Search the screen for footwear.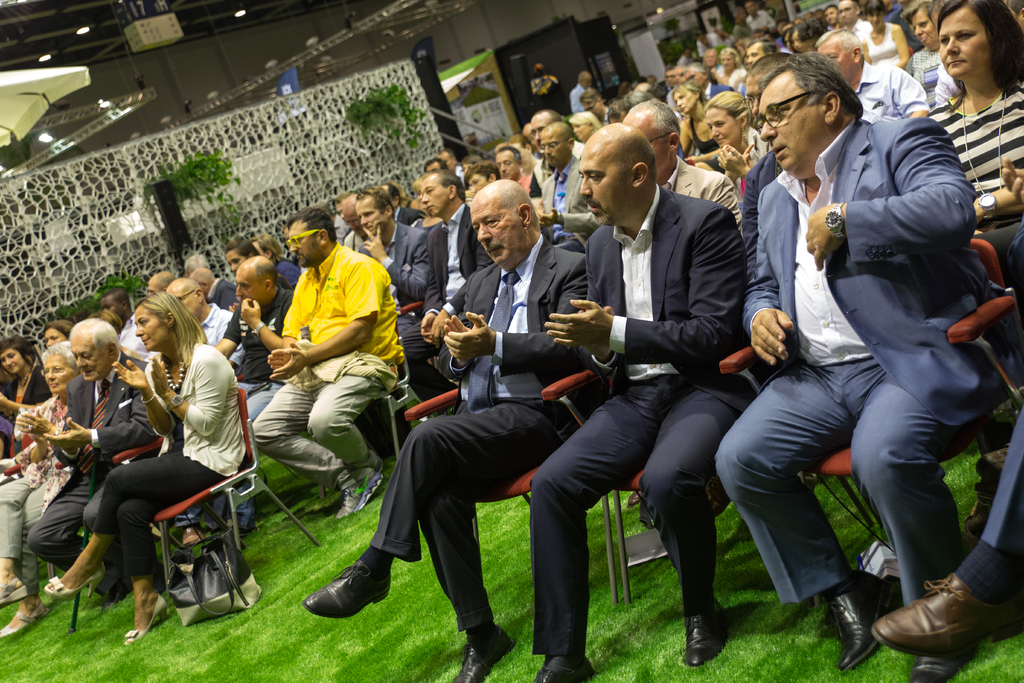
Found at [left=334, top=459, right=384, bottom=520].
